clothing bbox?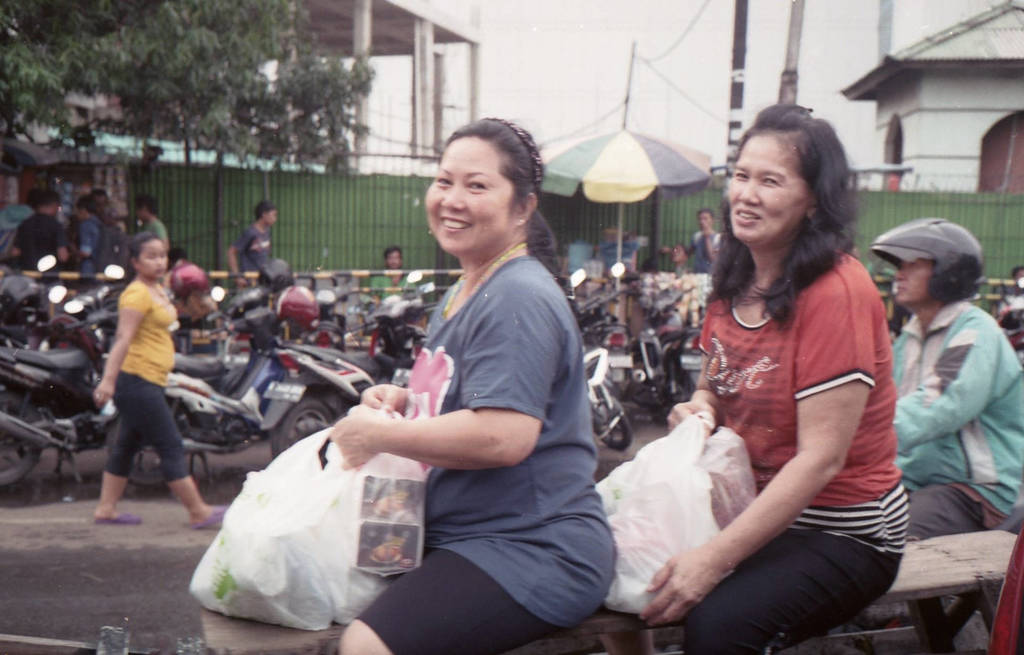
691 250 907 654
